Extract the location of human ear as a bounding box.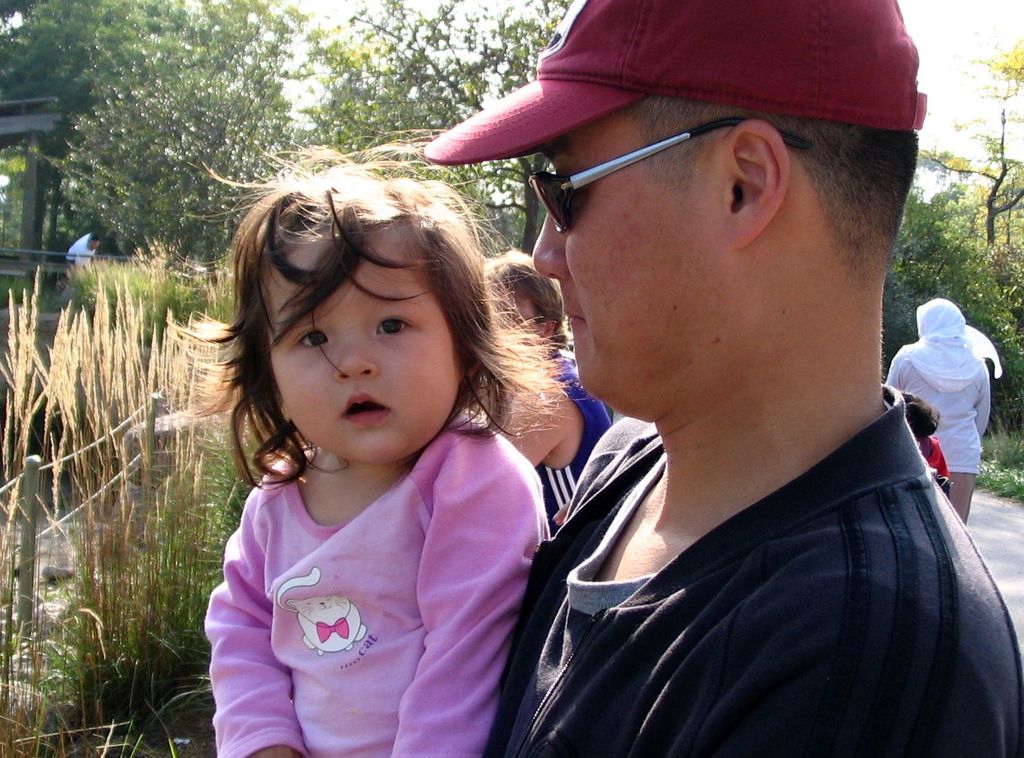
locate(715, 117, 790, 242).
